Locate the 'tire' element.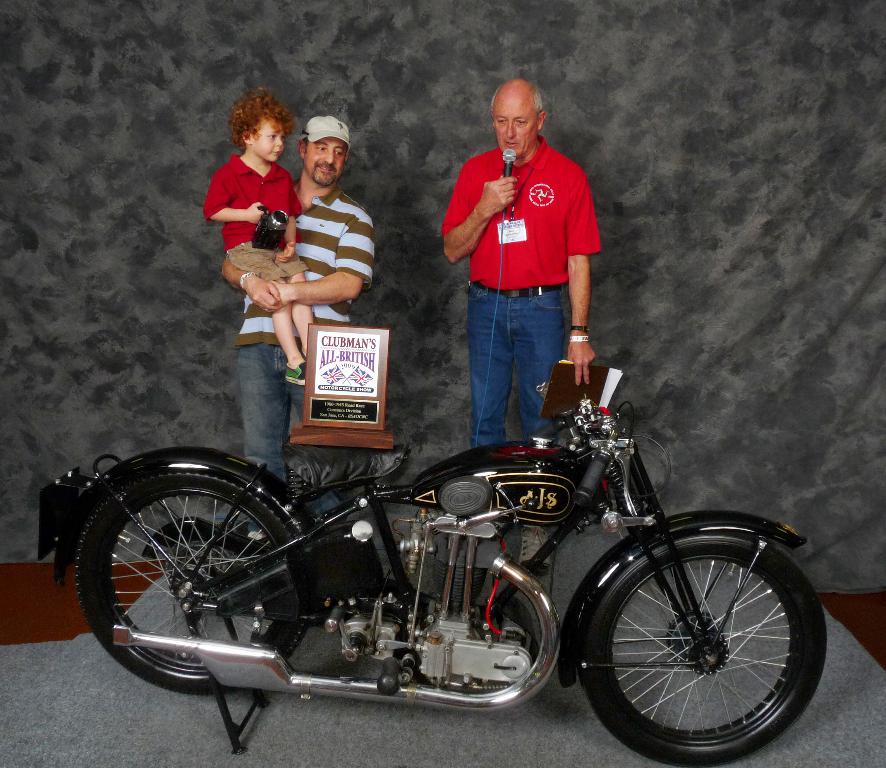
Element bbox: BBox(75, 473, 305, 695).
